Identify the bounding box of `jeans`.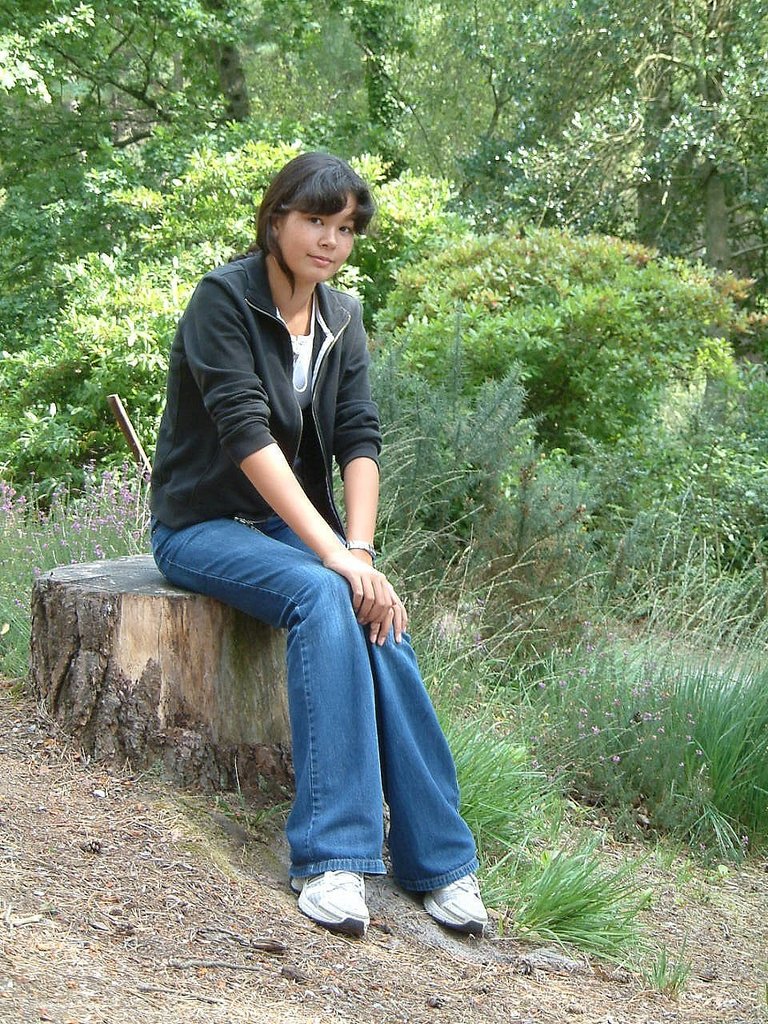
bbox(178, 506, 458, 916).
